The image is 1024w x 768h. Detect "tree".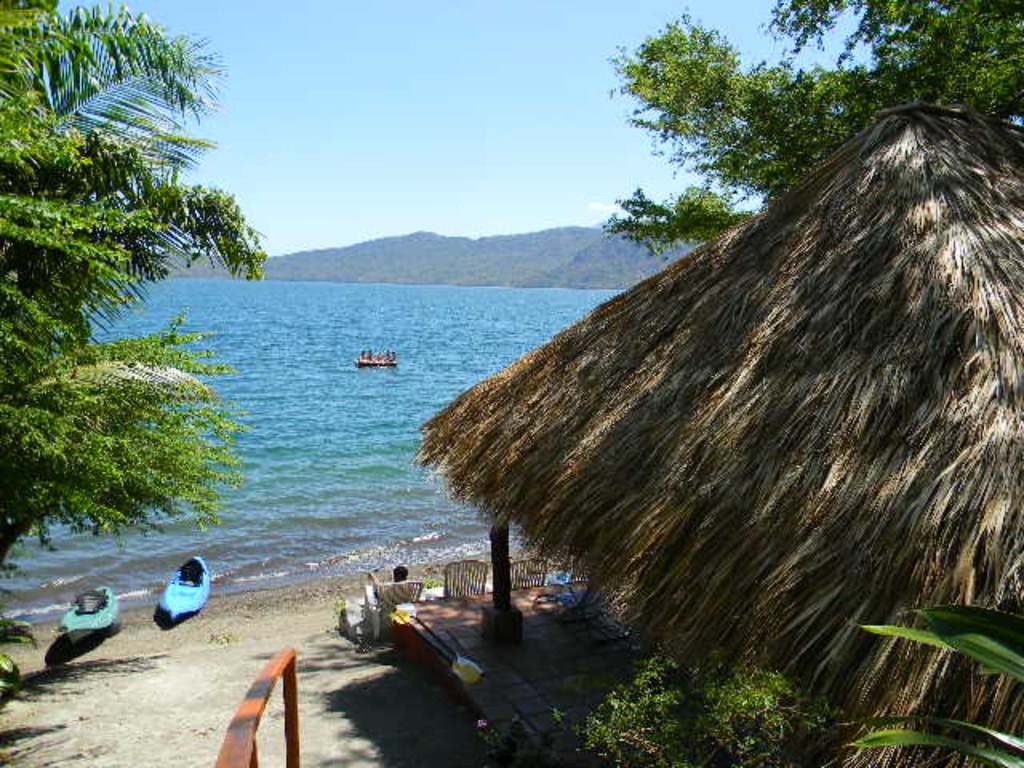
Detection: <bbox>483, 640, 840, 766</bbox>.
